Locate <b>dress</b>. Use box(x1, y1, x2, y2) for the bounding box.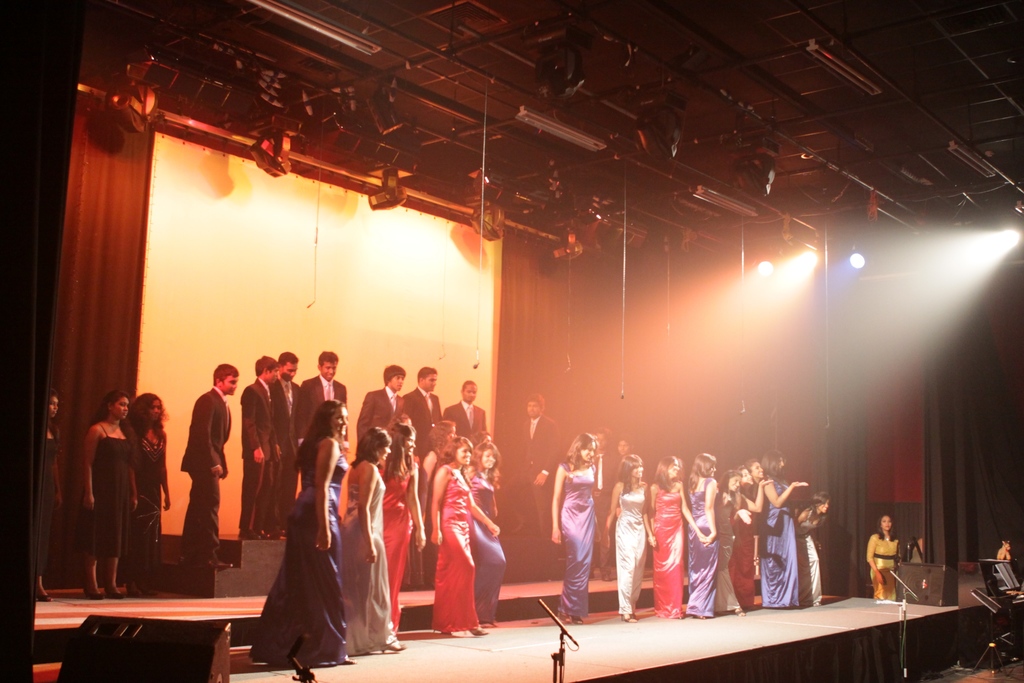
box(37, 440, 56, 575).
